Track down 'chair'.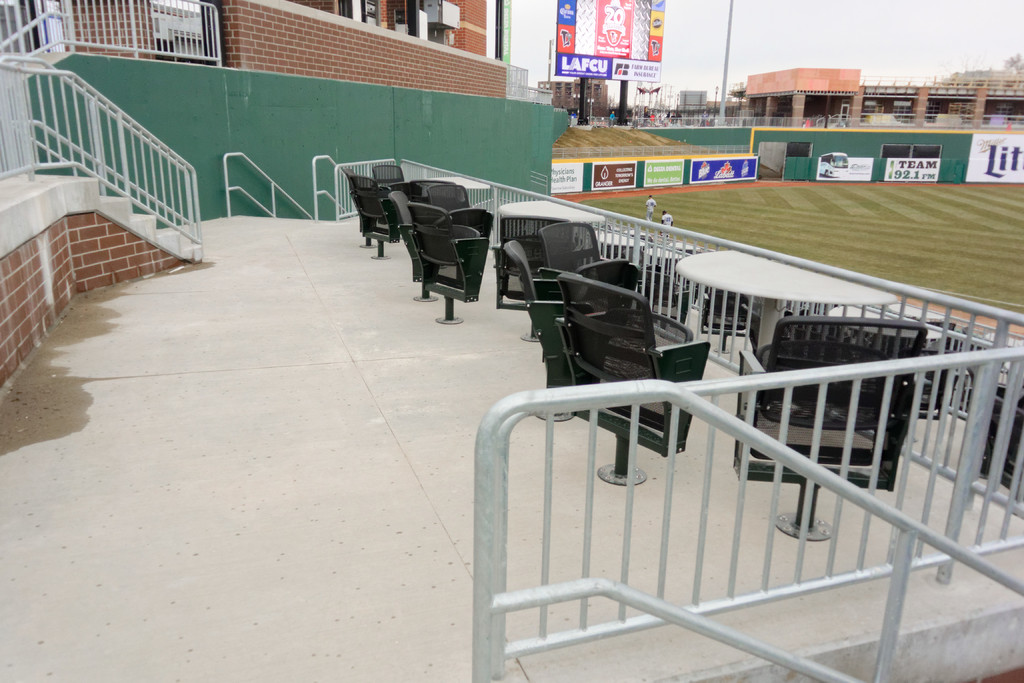
Tracked to 508/238/595/421.
